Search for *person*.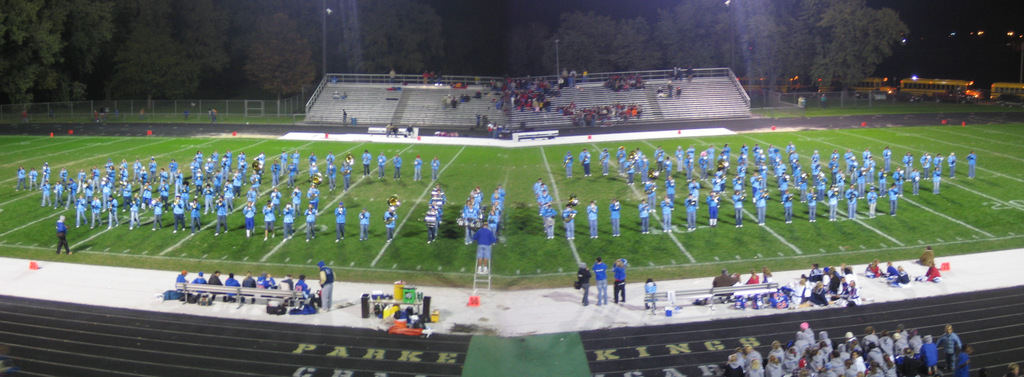
Found at x1=461 y1=183 x2=477 y2=246.
